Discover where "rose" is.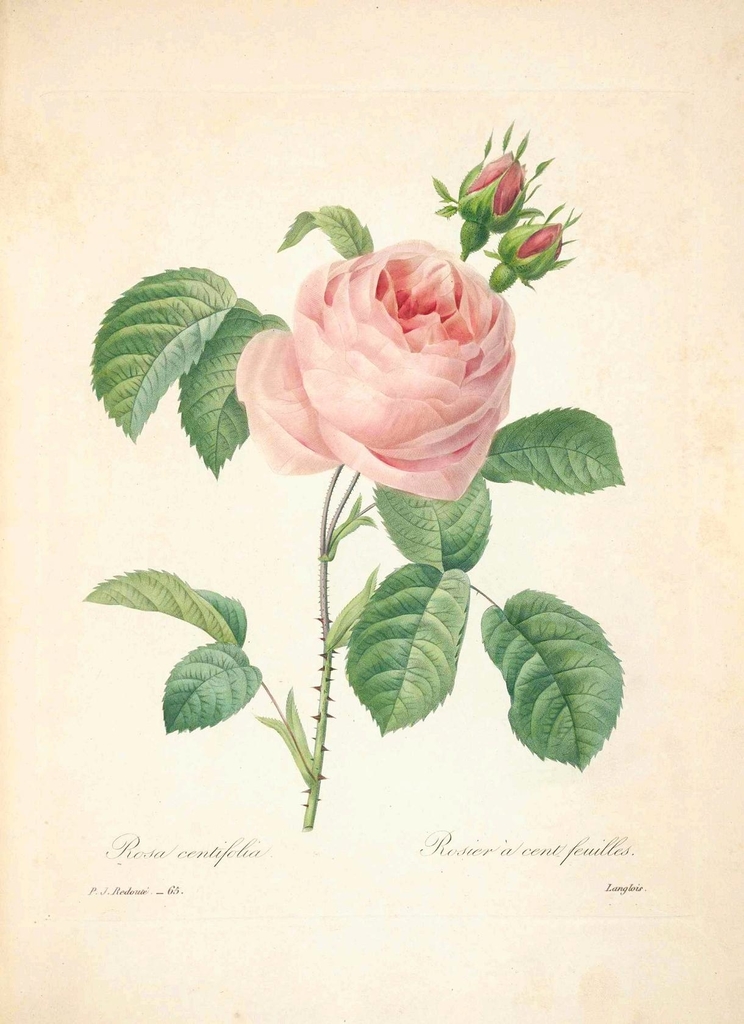
Discovered at 453, 148, 526, 228.
